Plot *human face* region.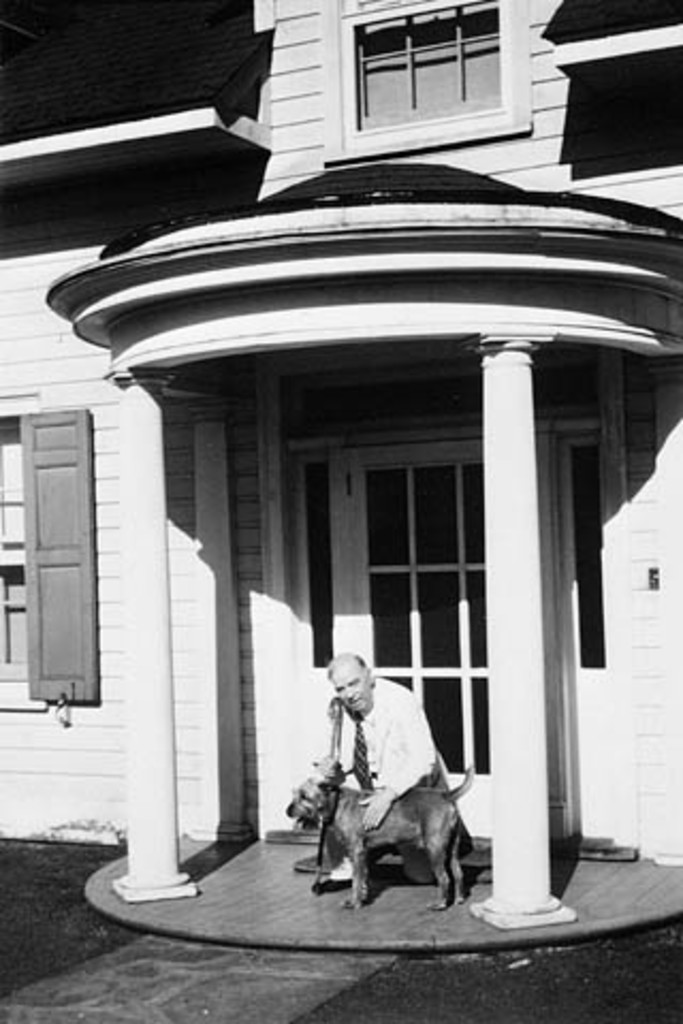
Plotted at BBox(335, 659, 374, 715).
